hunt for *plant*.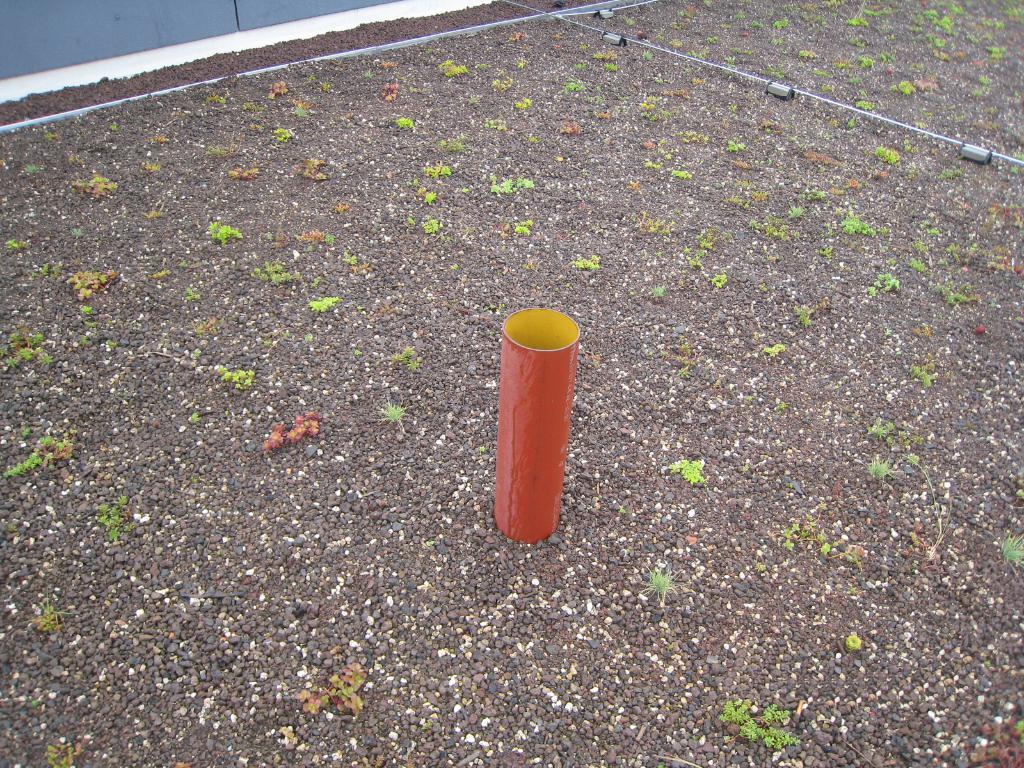
Hunted down at left=293, top=225, right=334, bottom=246.
